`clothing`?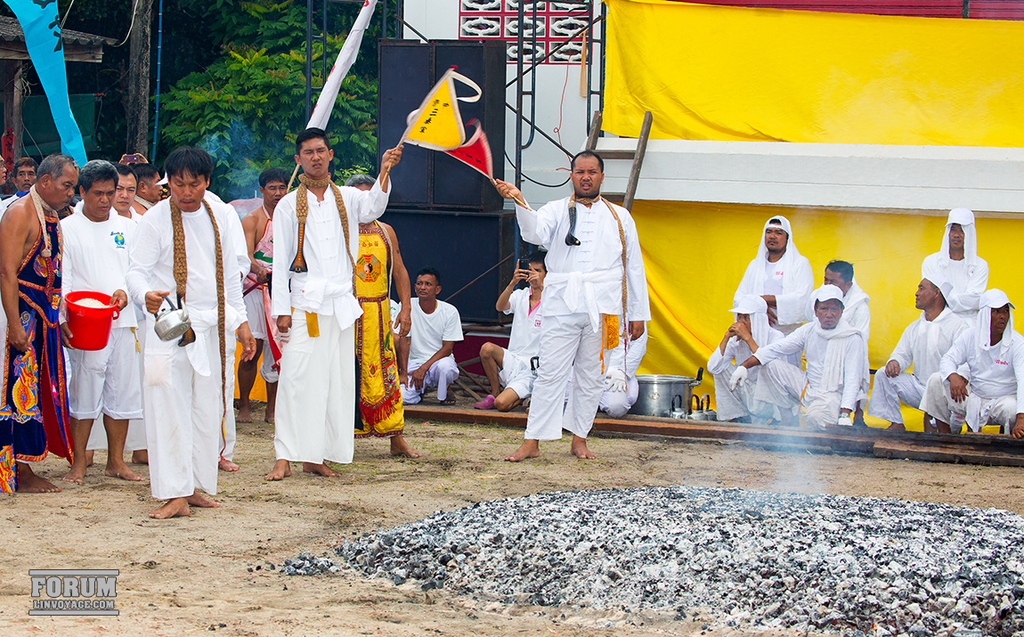
<bbox>839, 274, 868, 403</bbox>
